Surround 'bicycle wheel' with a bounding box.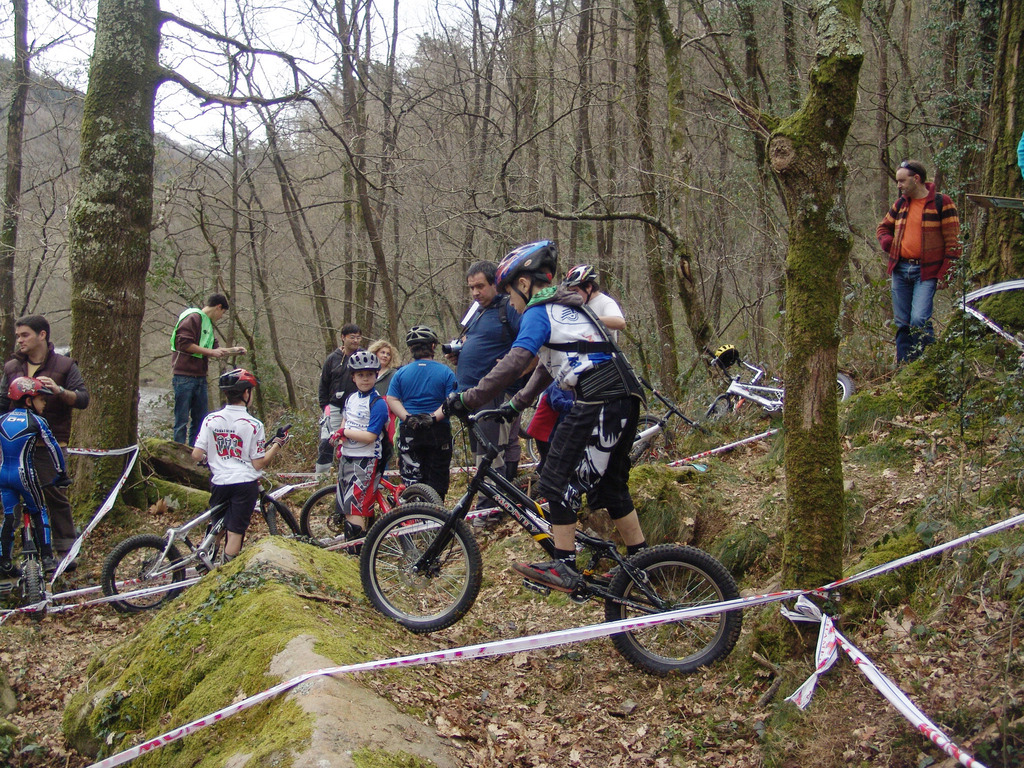
bbox=(261, 492, 298, 534).
